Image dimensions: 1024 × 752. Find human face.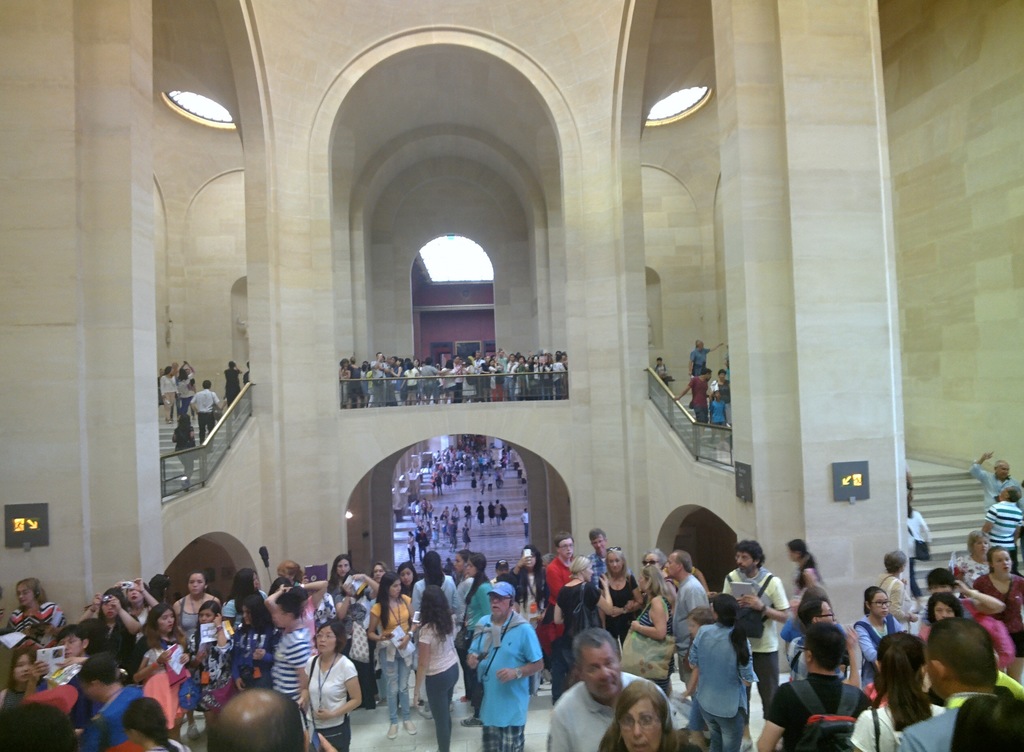
BBox(486, 593, 508, 619).
